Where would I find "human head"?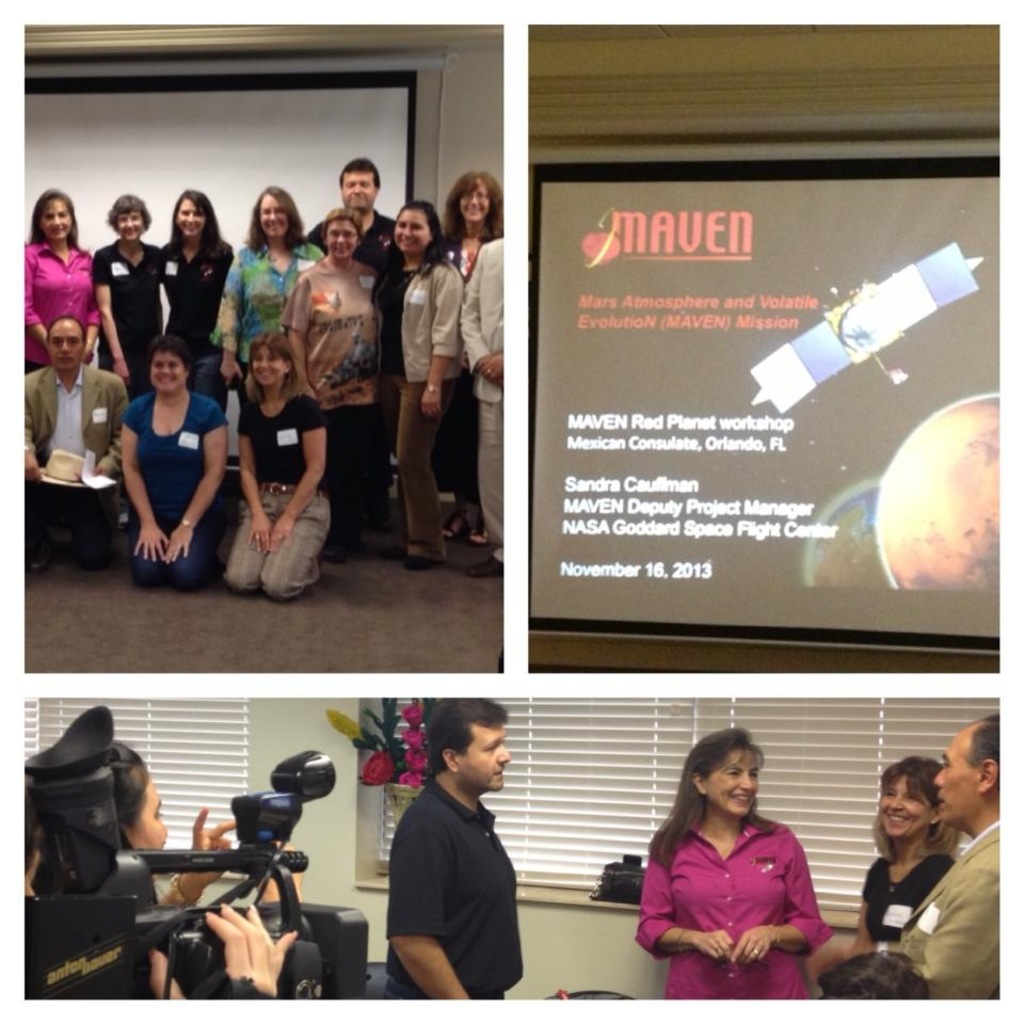
At crop(669, 733, 770, 819).
